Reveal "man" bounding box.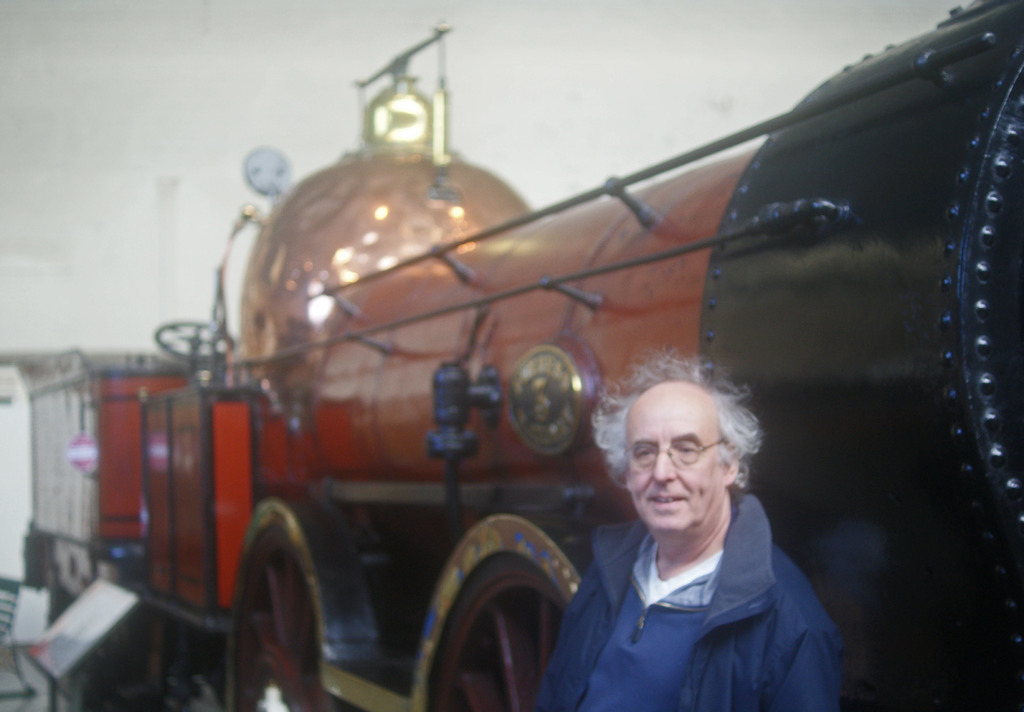
Revealed: detection(508, 366, 851, 706).
